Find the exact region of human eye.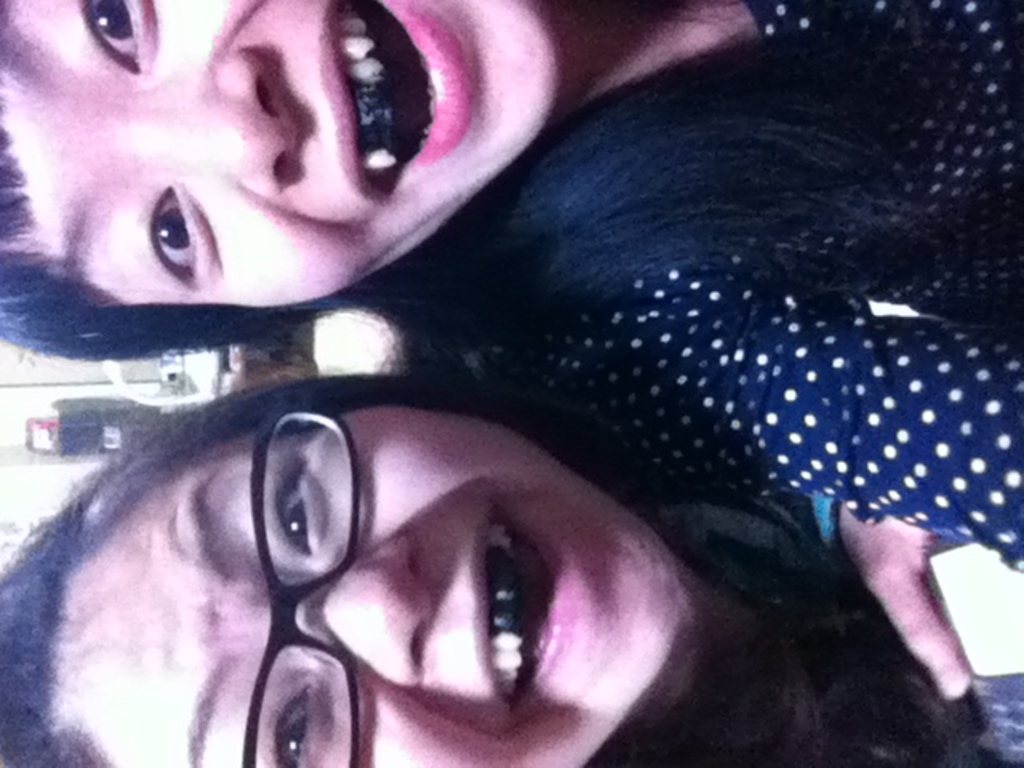
Exact region: detection(253, 454, 326, 568).
